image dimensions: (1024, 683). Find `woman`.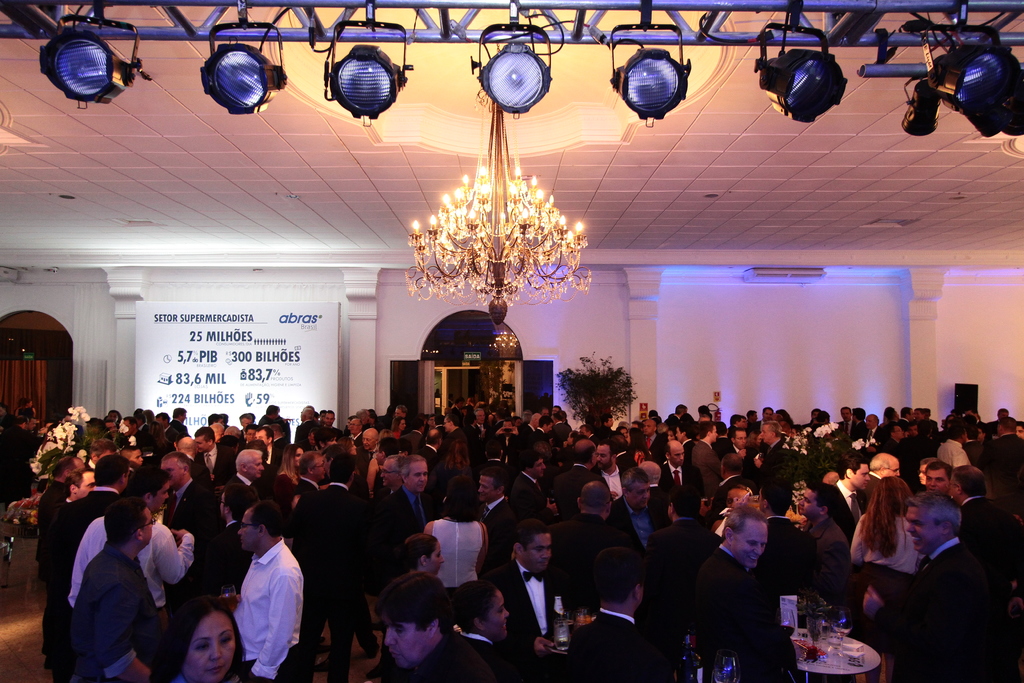
detection(426, 477, 492, 592).
